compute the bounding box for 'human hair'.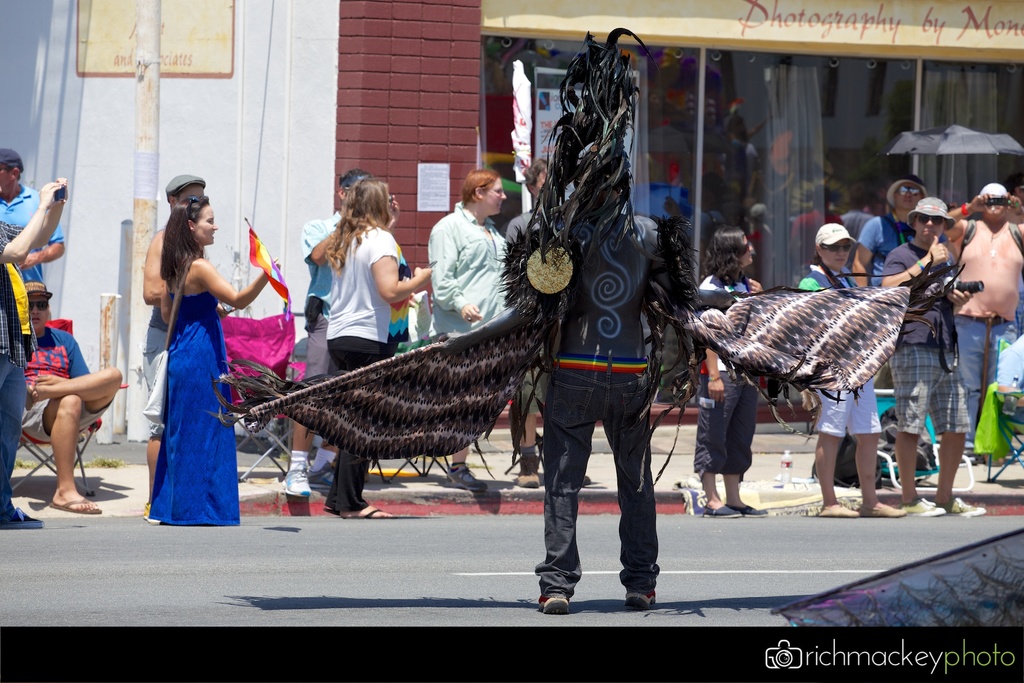
(705, 231, 748, 288).
